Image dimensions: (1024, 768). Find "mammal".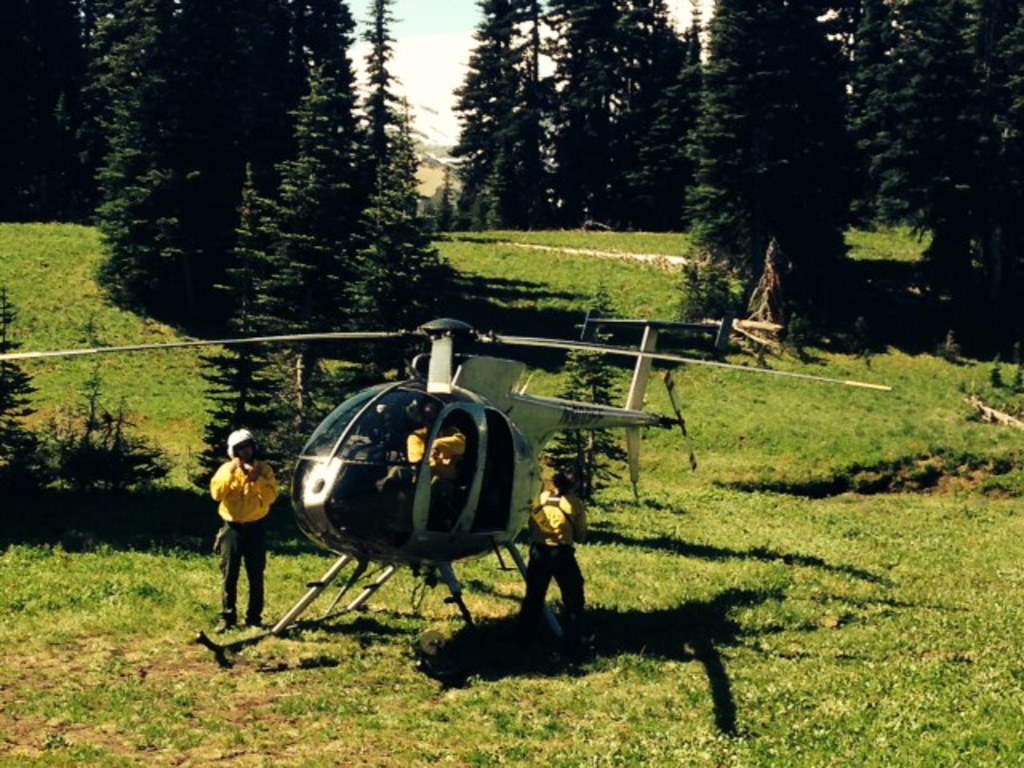
detection(400, 411, 469, 514).
